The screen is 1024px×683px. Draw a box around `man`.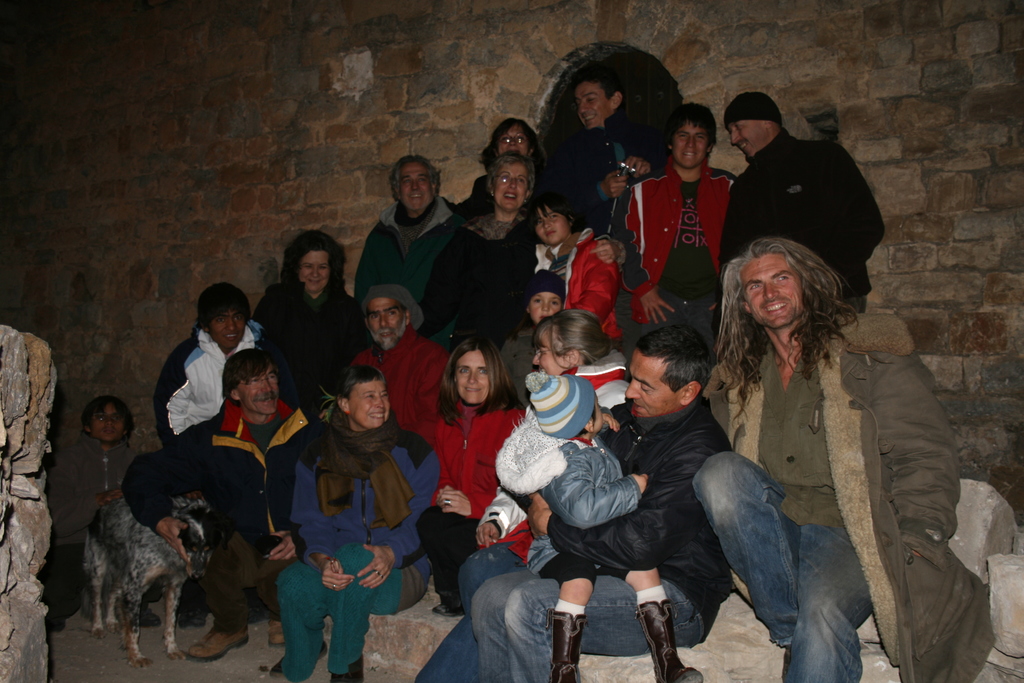
[x1=546, y1=69, x2=672, y2=233].
